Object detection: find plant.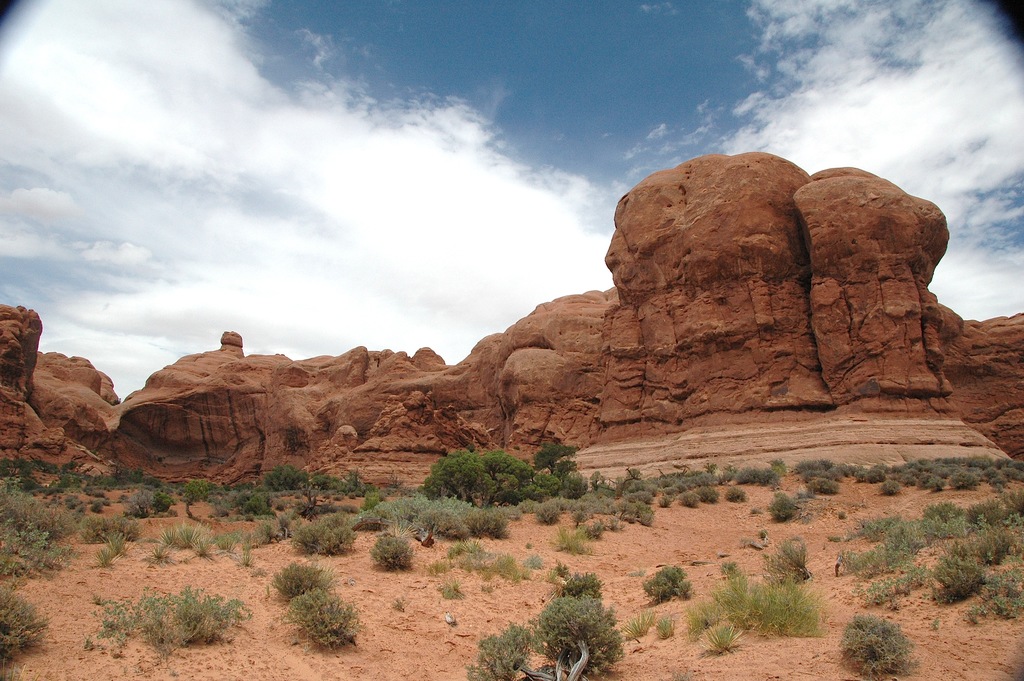
box(882, 480, 904, 501).
